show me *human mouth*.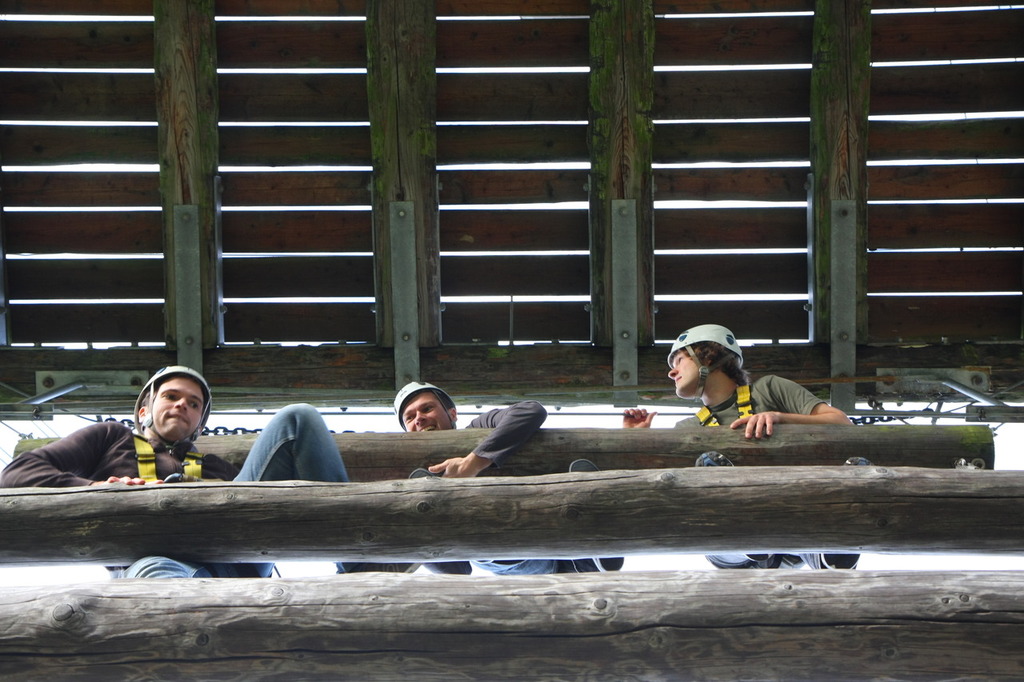
*human mouth* is here: region(674, 373, 680, 383).
